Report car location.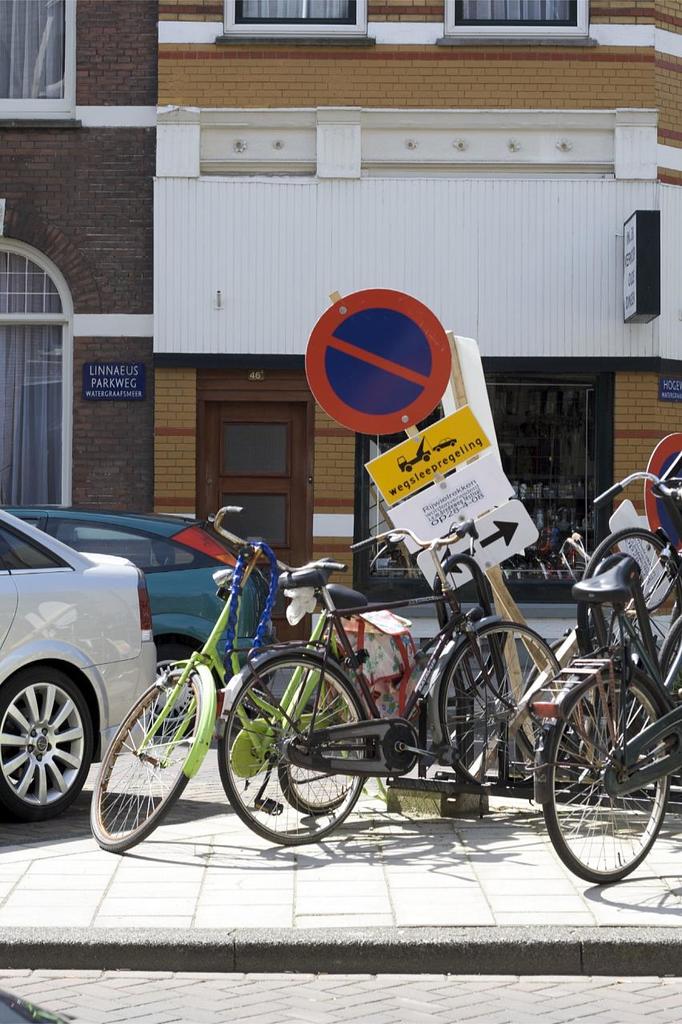
Report: <box>1,505,265,720</box>.
